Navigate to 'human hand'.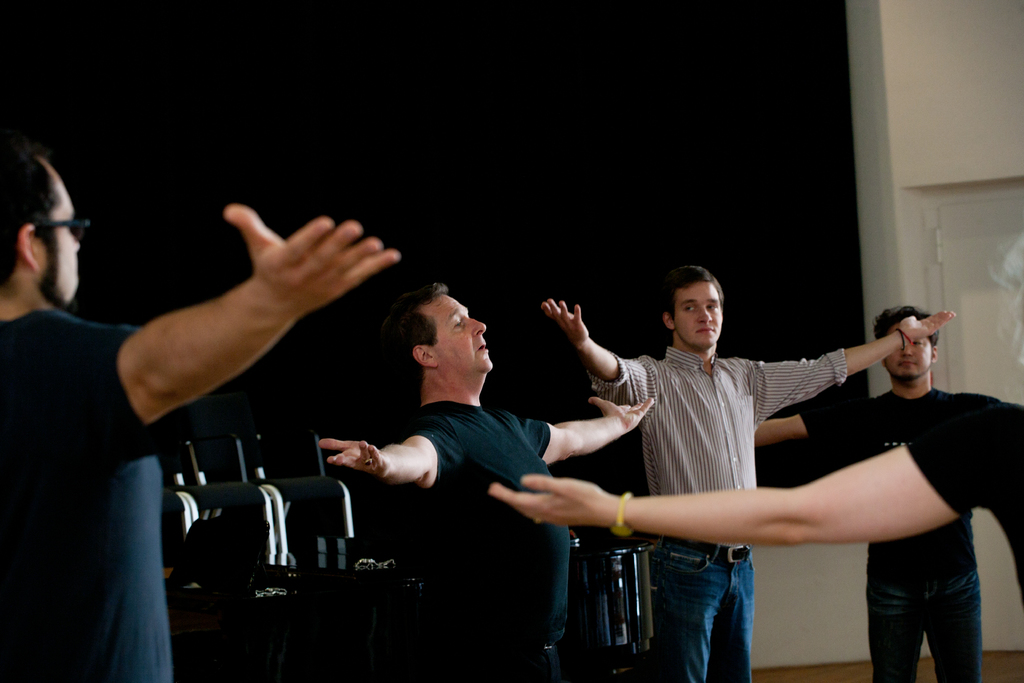
Navigation target: x1=147, y1=222, x2=396, y2=397.
